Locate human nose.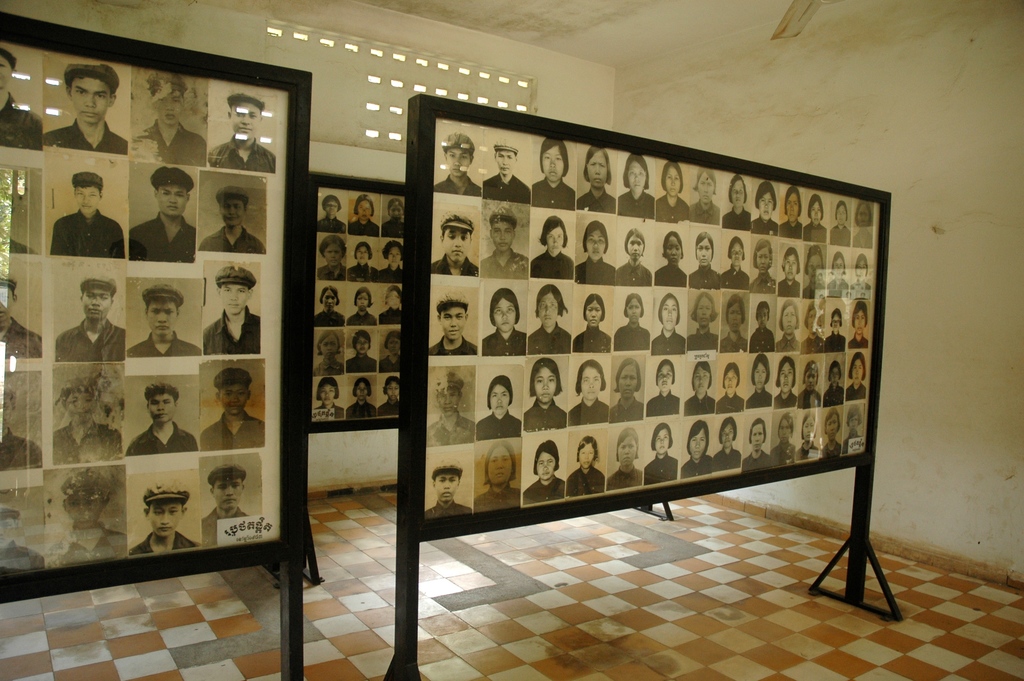
Bounding box: [229, 208, 234, 214].
